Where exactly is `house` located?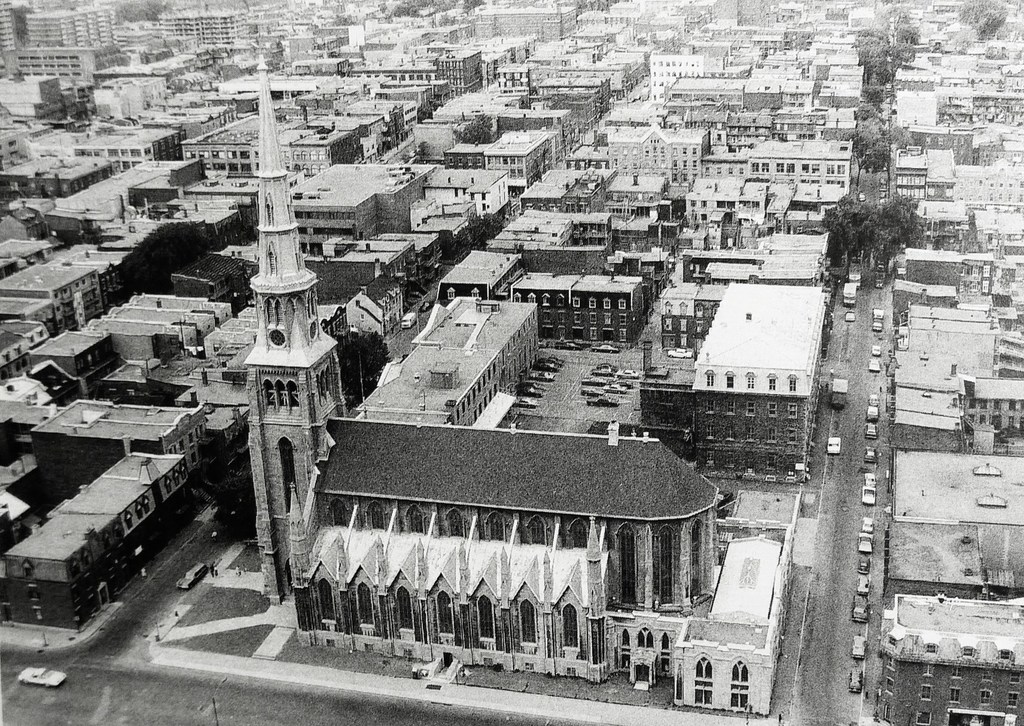
Its bounding box is 20 399 211 496.
